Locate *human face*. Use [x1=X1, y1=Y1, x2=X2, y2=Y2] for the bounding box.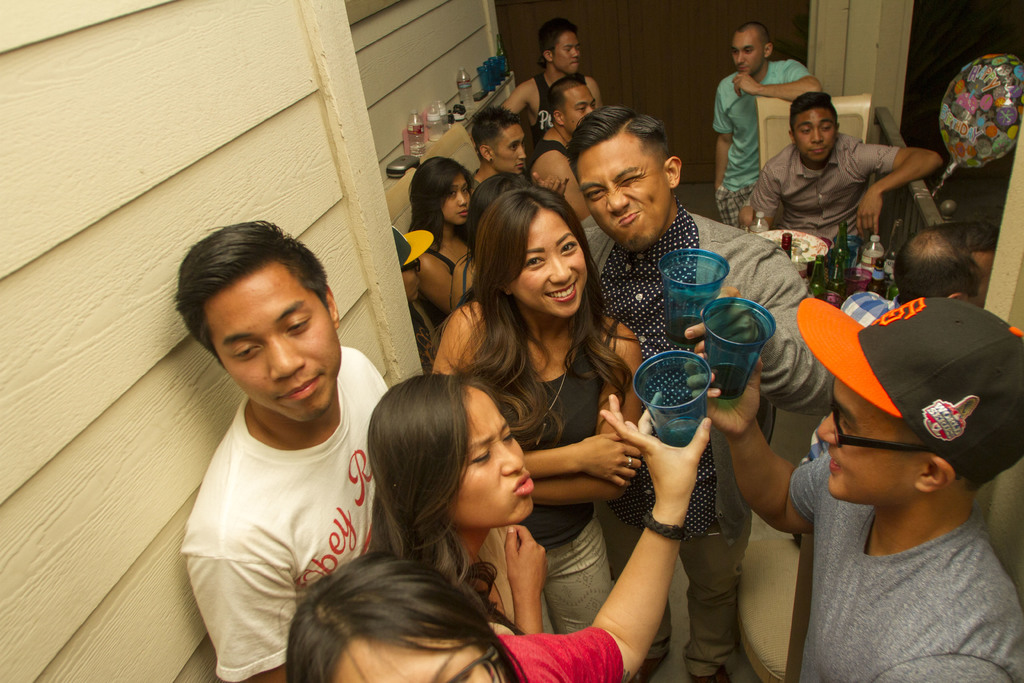
[x1=492, y1=120, x2=531, y2=177].
